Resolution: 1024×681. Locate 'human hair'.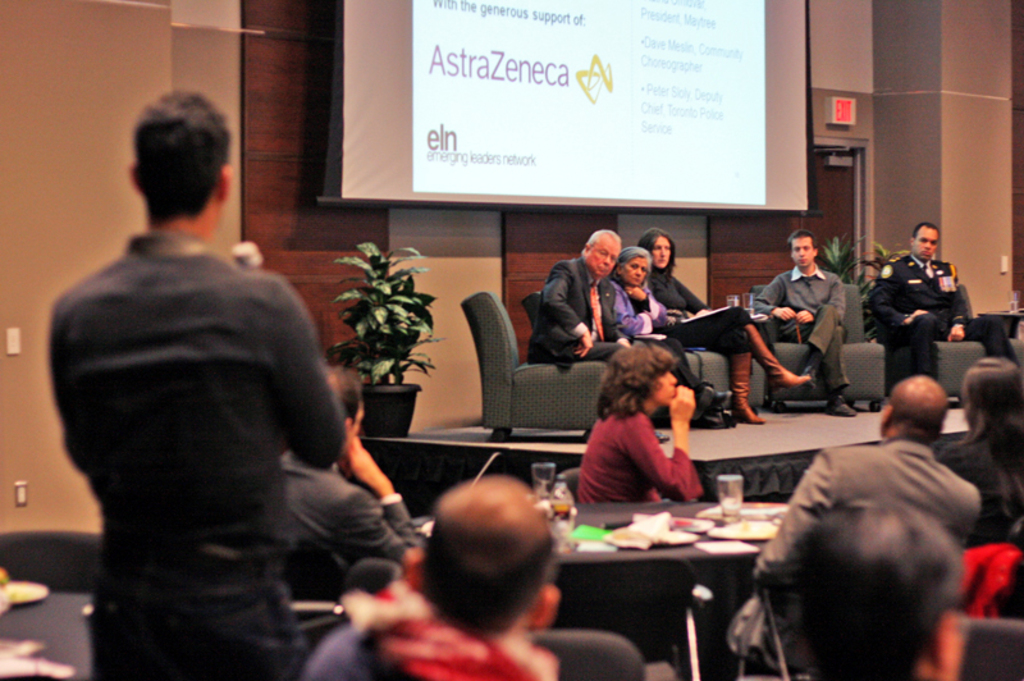
785:492:959:680.
